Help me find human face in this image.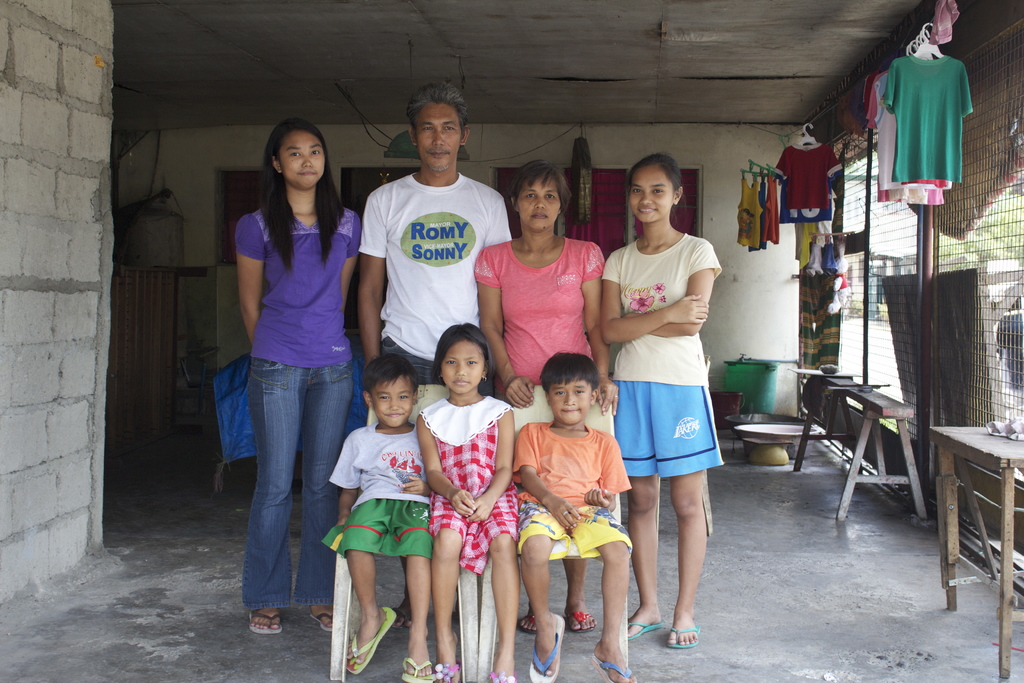
Found it: 632,168,673,222.
